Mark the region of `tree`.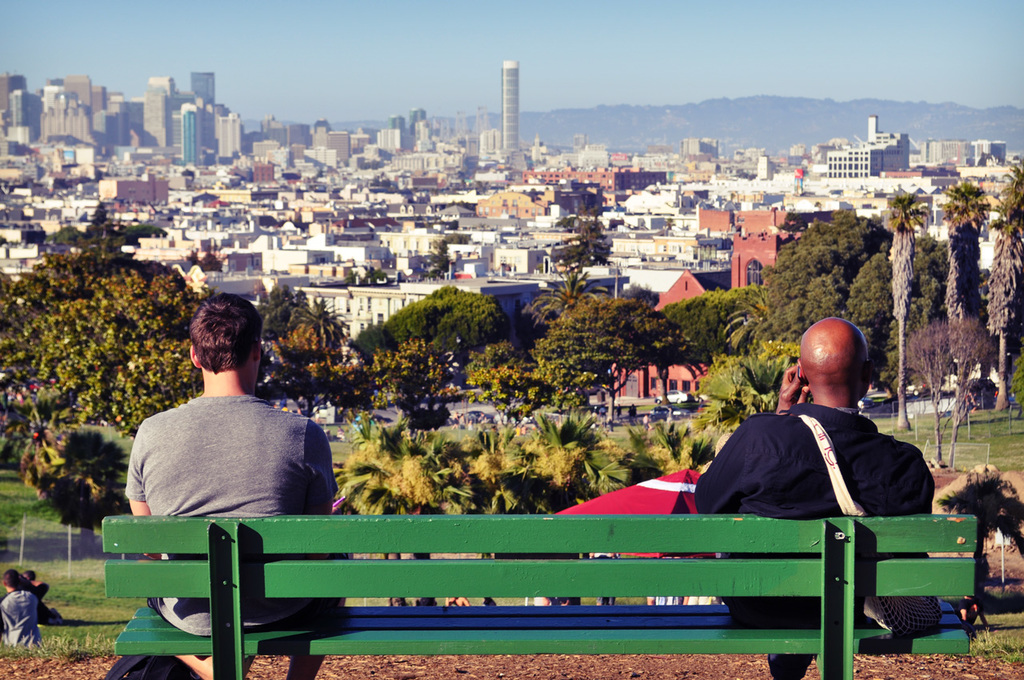
Region: bbox(573, 206, 603, 216).
